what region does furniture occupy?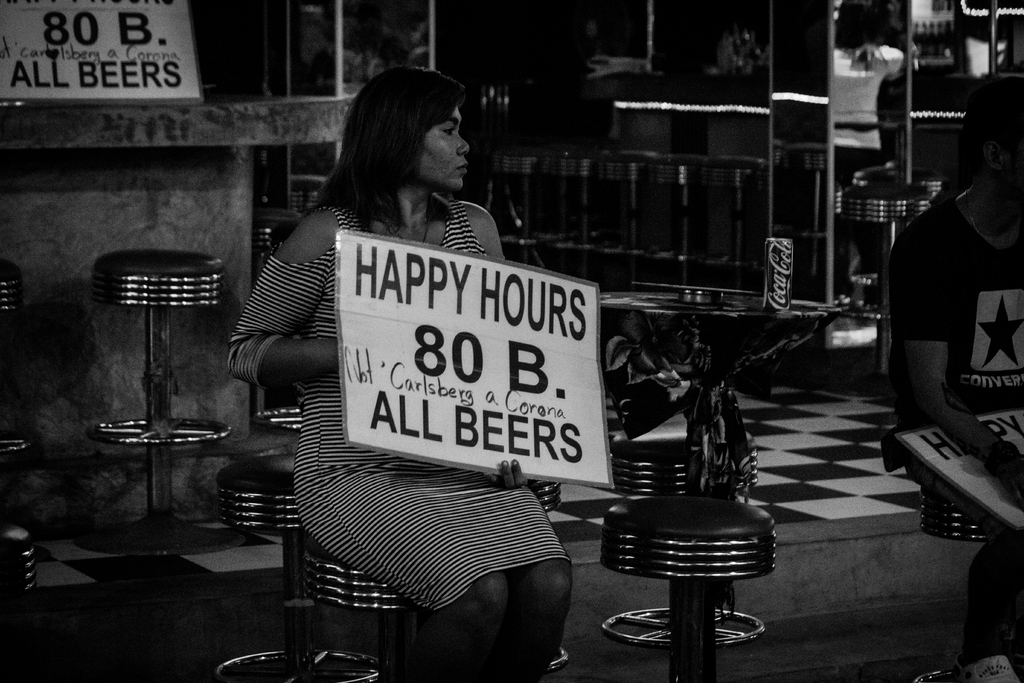
[left=255, top=206, right=304, bottom=267].
